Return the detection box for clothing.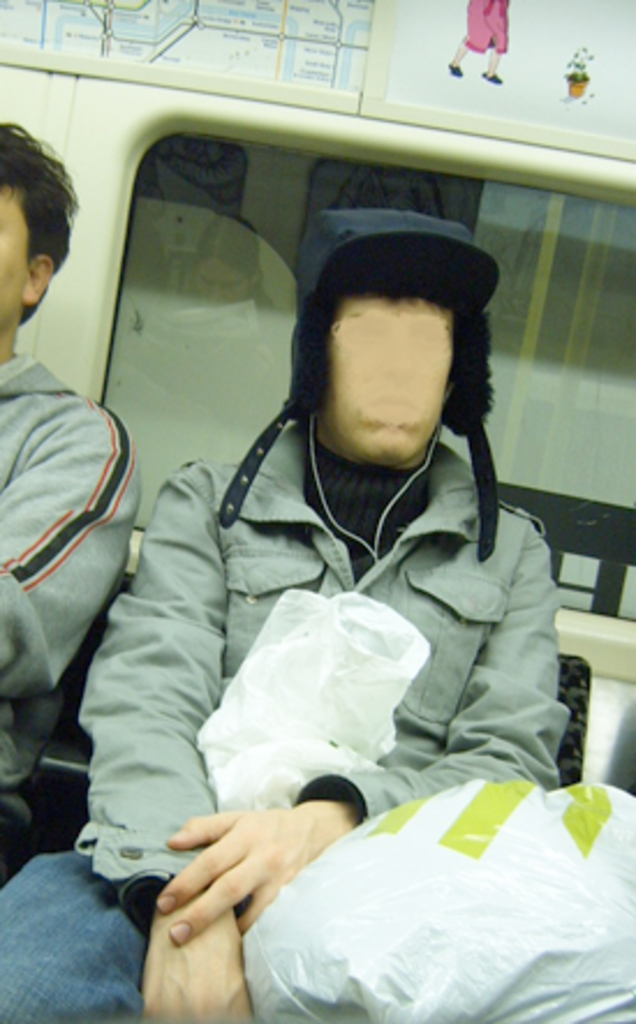
(0,344,141,883).
